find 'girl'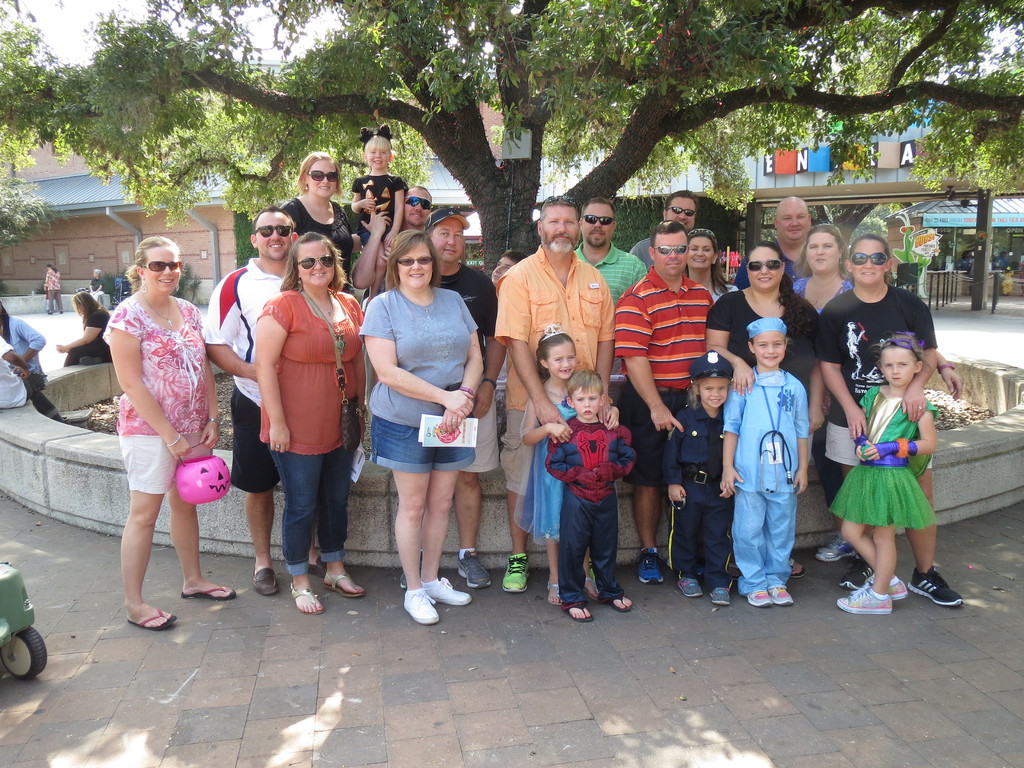
select_region(829, 332, 933, 607)
